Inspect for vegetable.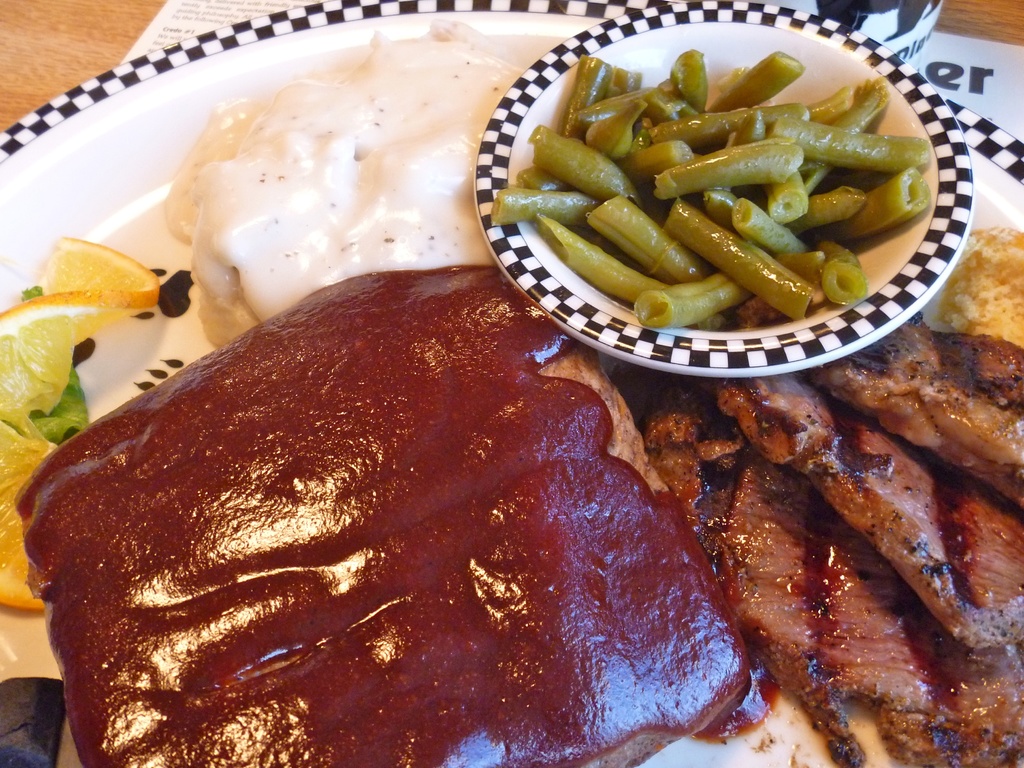
Inspection: <box>0,237,165,610</box>.
